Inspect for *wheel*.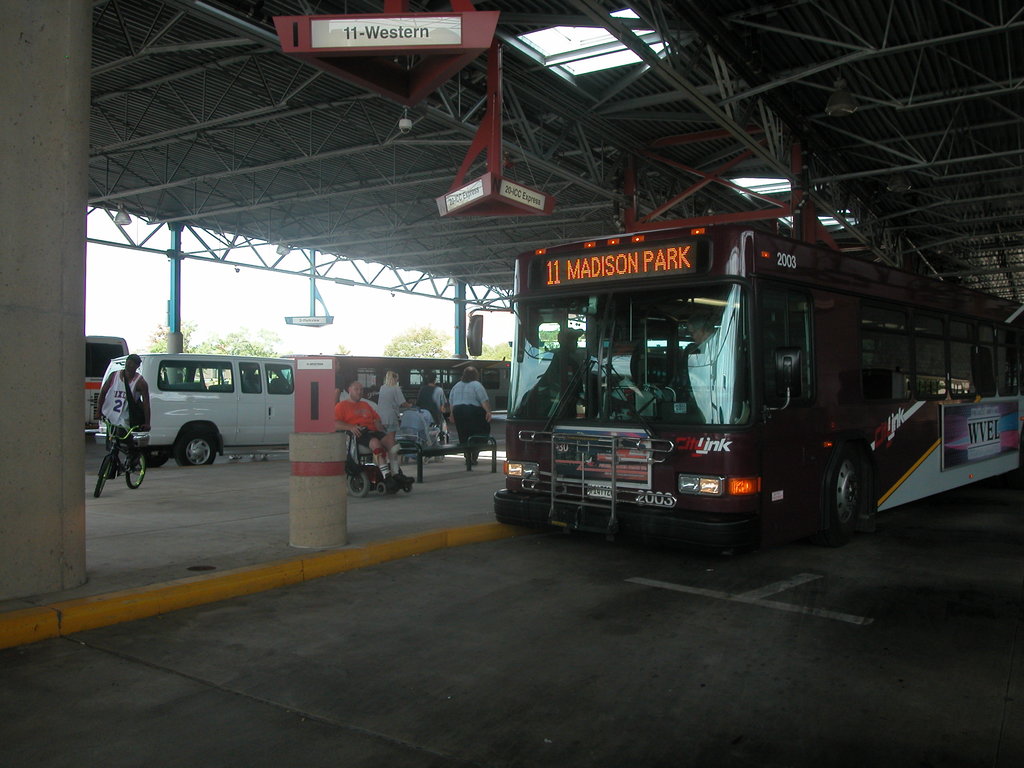
Inspection: region(403, 486, 412, 493).
